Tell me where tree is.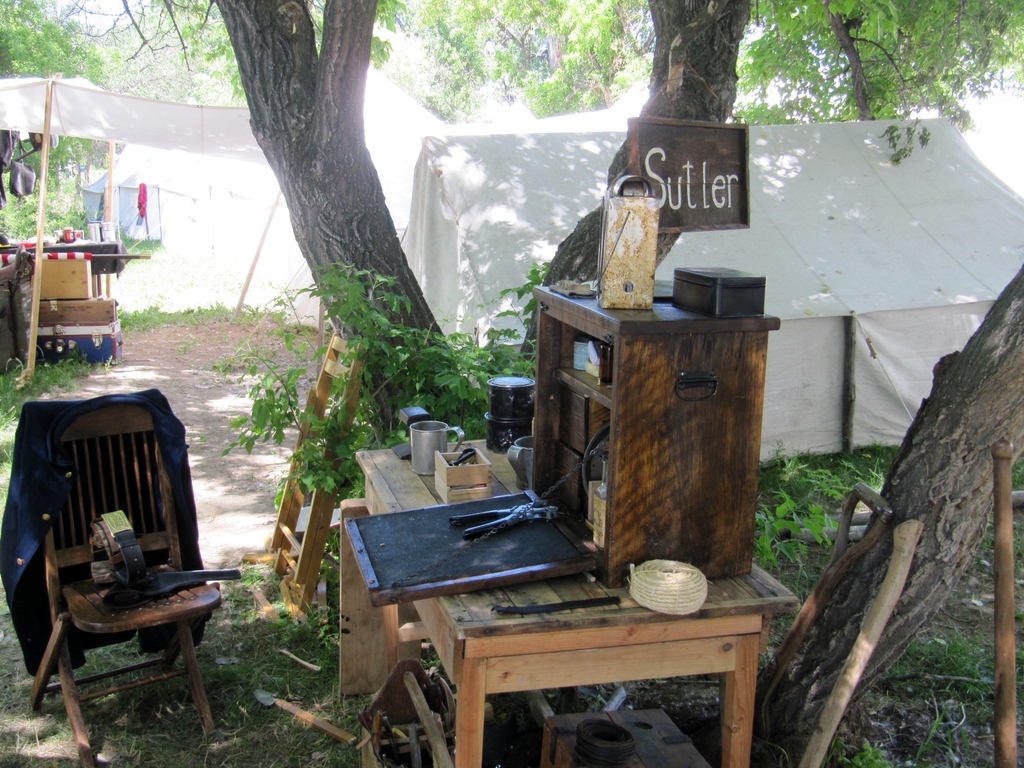
tree is at region(142, 0, 488, 389).
